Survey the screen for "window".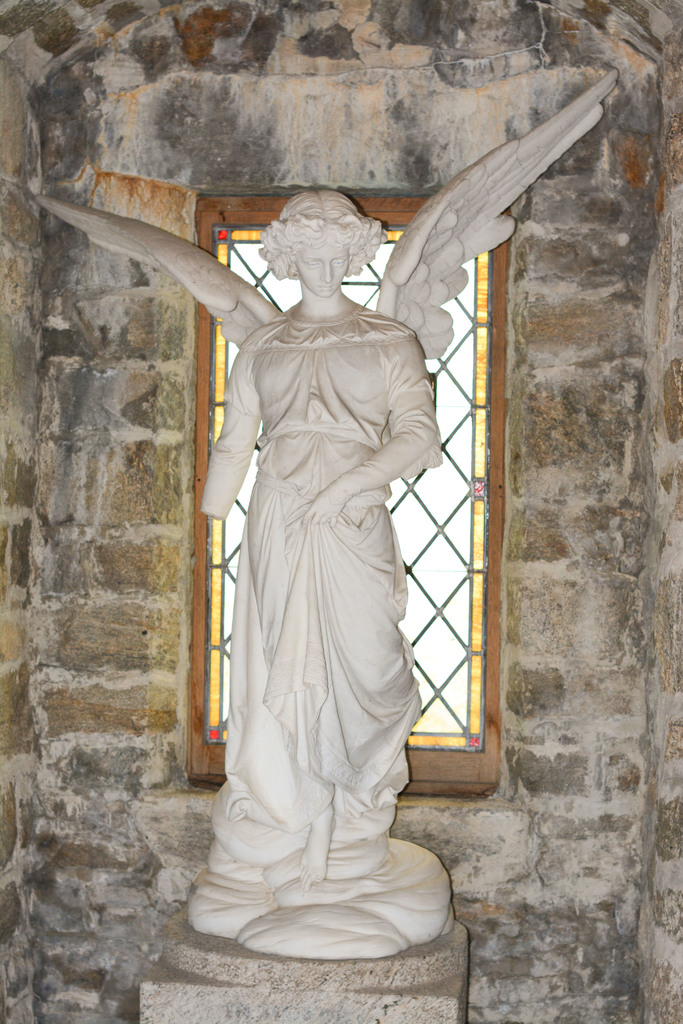
Survey found: <box>188,172,513,755</box>.
